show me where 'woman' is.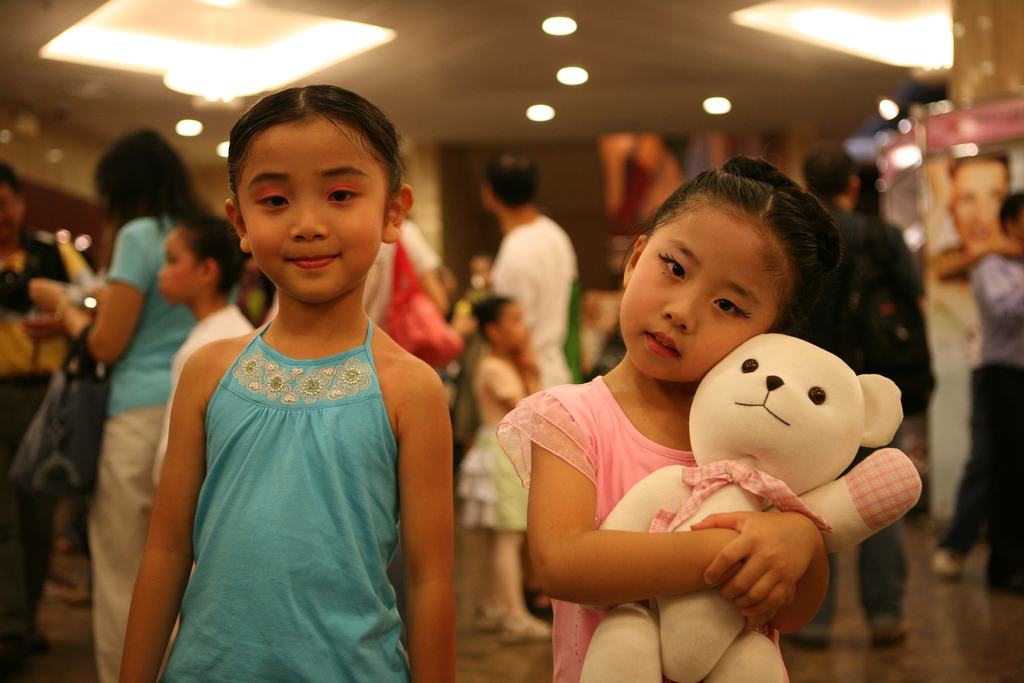
'woman' is at [left=28, top=124, right=209, bottom=682].
